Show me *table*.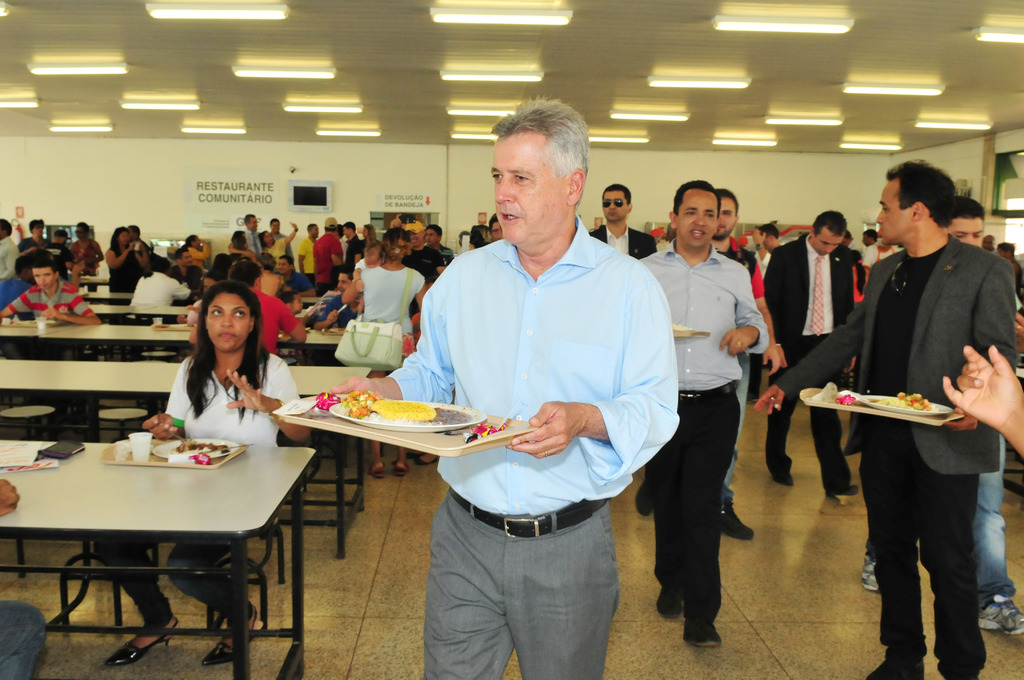
*table* is here: bbox=[0, 357, 362, 559].
